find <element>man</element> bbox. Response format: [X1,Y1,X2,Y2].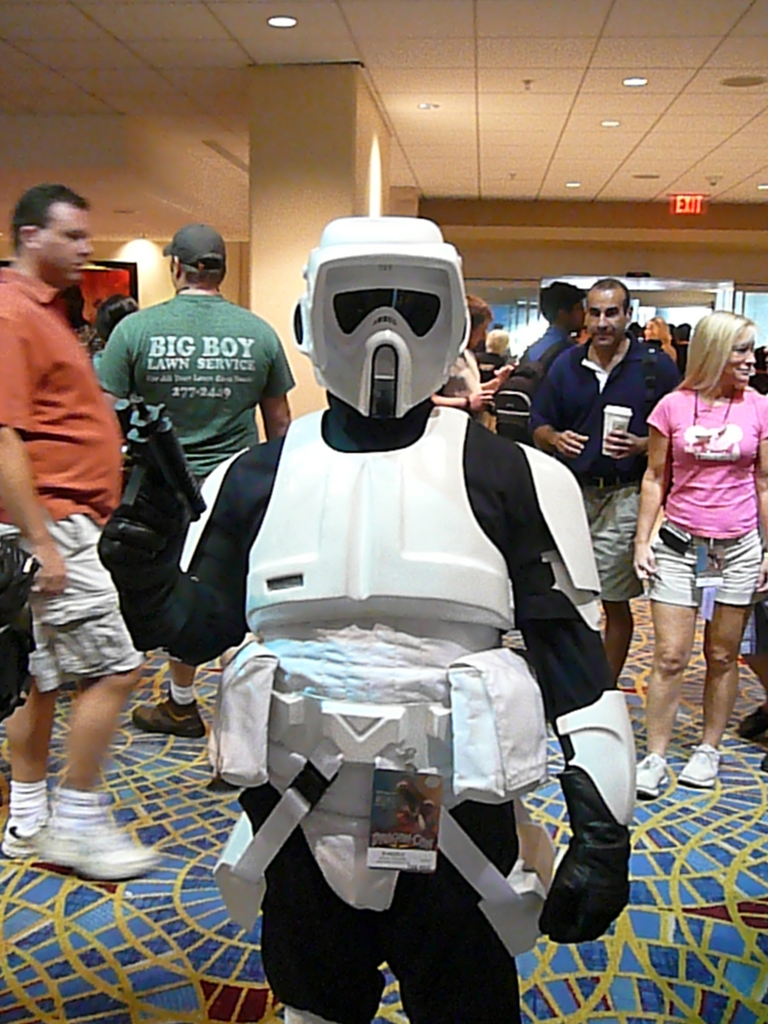
[515,276,589,376].
